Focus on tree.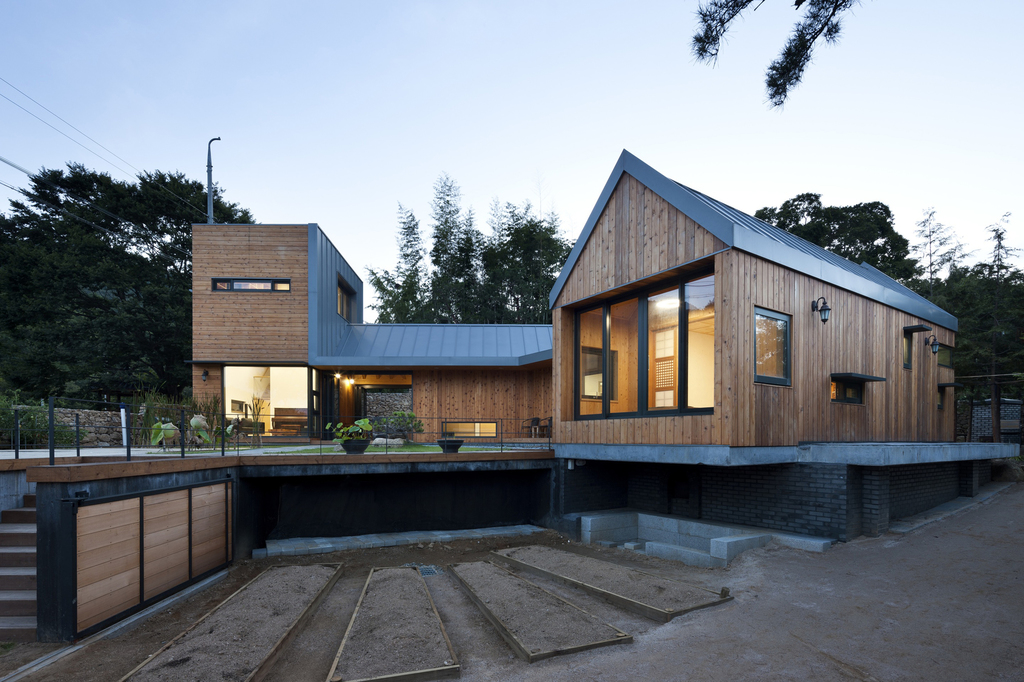
Focused at {"x1": 740, "y1": 194, "x2": 928, "y2": 278}.
